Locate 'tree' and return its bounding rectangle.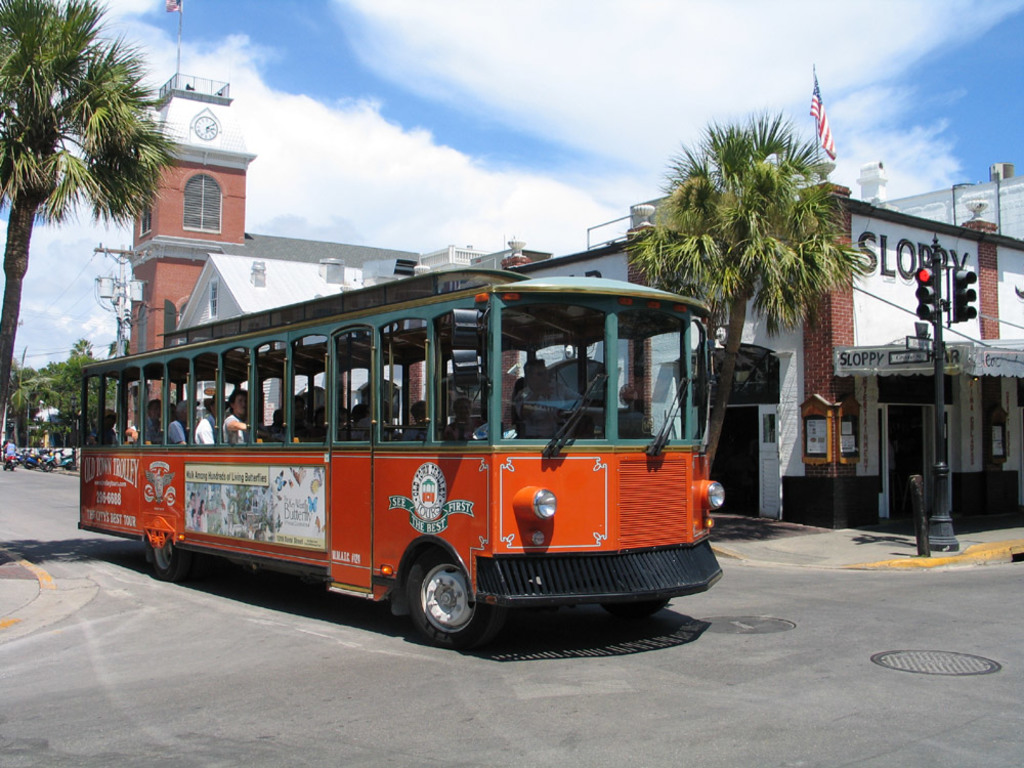
0/0/188/461.
